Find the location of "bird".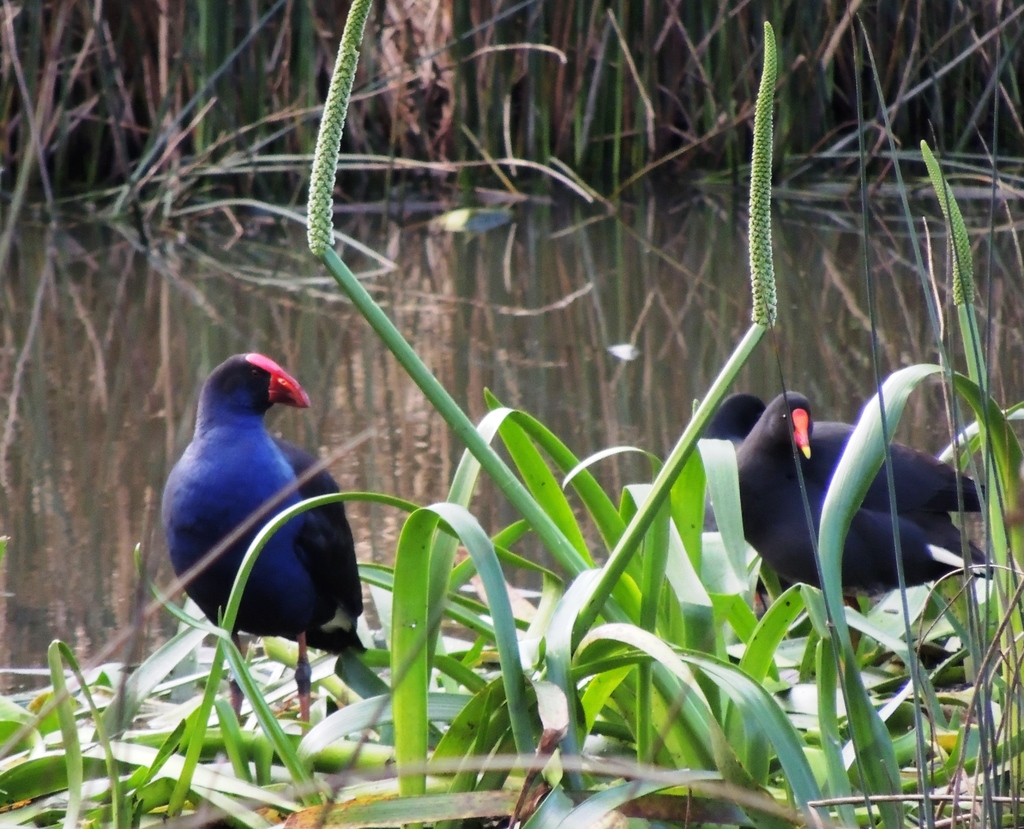
Location: bbox=[733, 388, 981, 611].
